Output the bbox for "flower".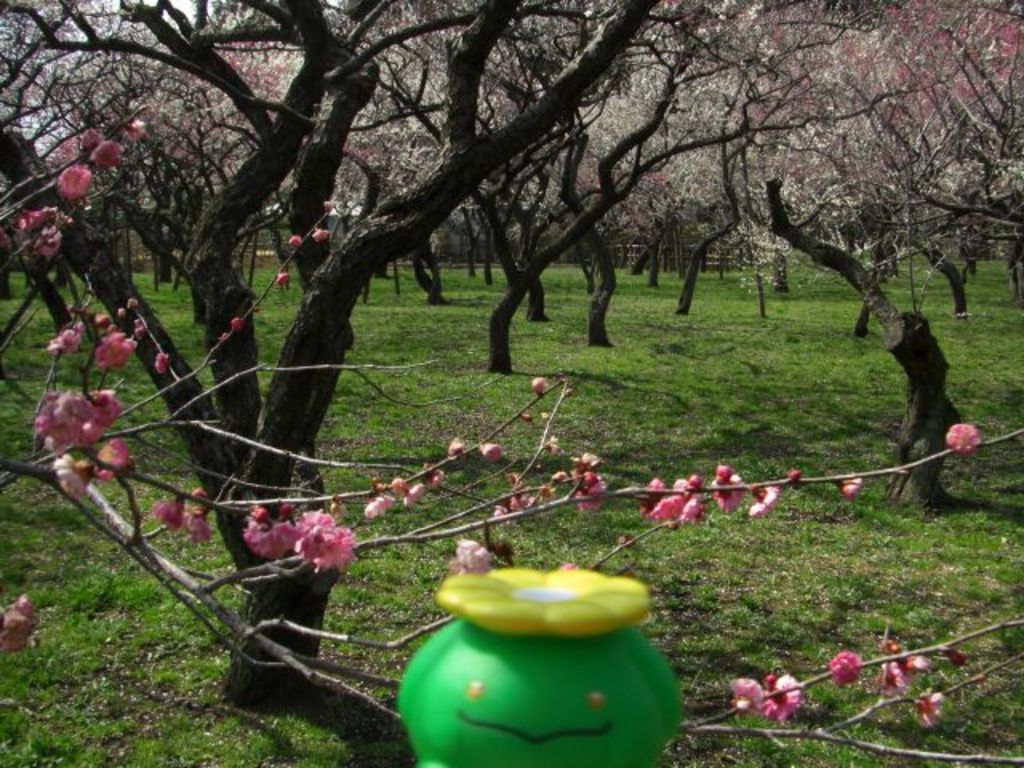
box=[837, 475, 864, 499].
